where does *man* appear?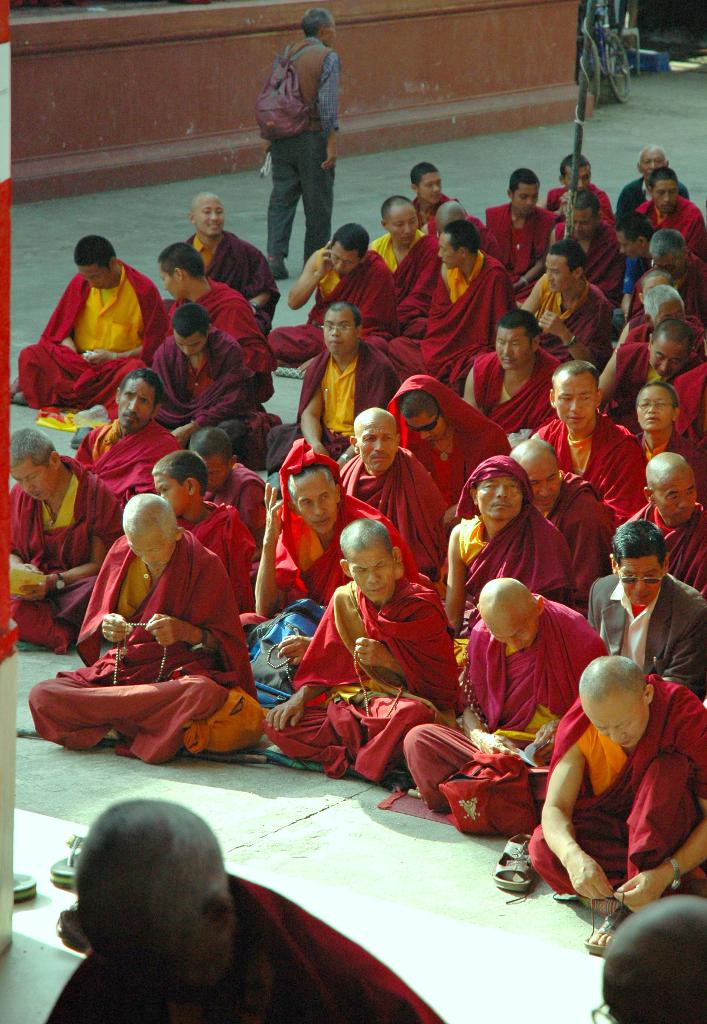
Appears at (617,438,706,595).
